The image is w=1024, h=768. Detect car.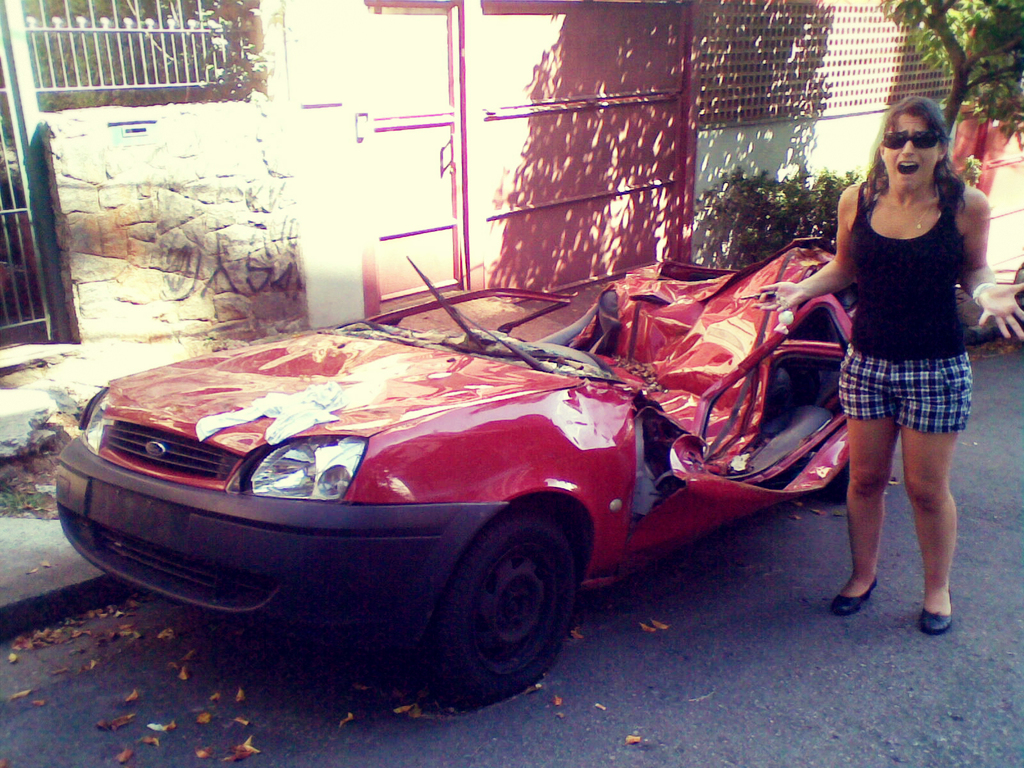
Detection: [49,273,939,694].
